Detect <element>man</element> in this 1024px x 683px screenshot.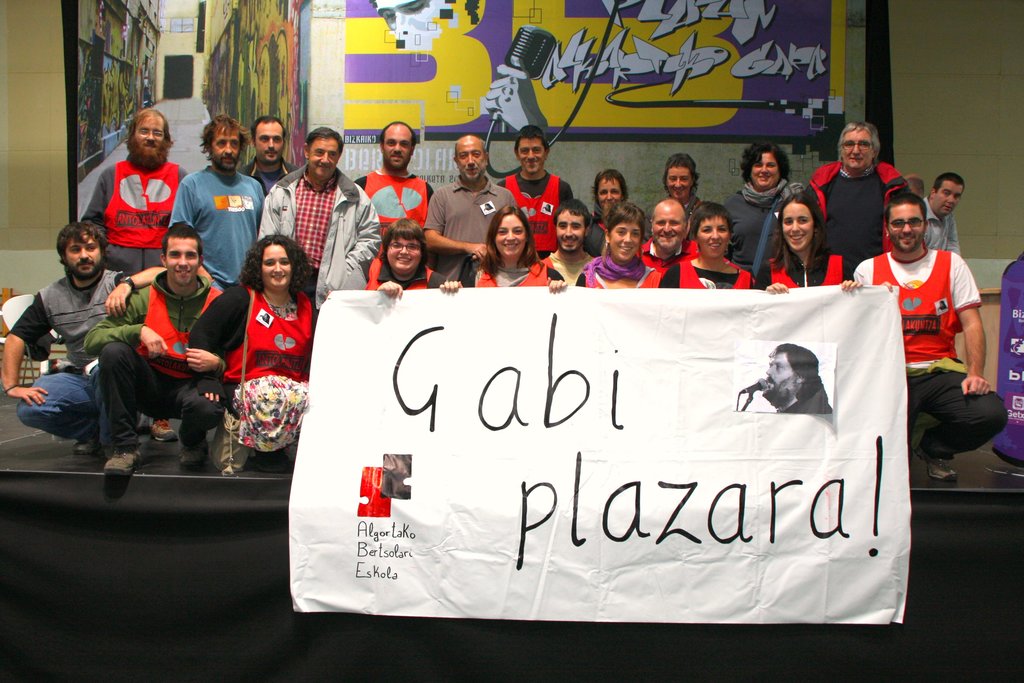
Detection: Rect(805, 126, 897, 279).
